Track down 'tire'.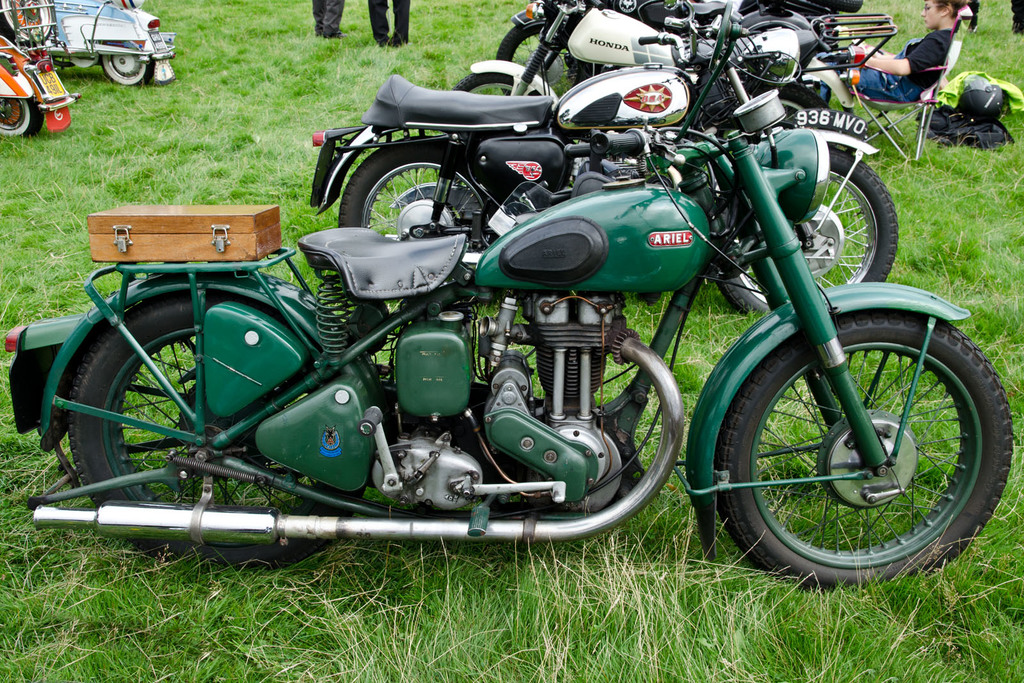
Tracked to [x1=496, y1=25, x2=593, y2=95].
